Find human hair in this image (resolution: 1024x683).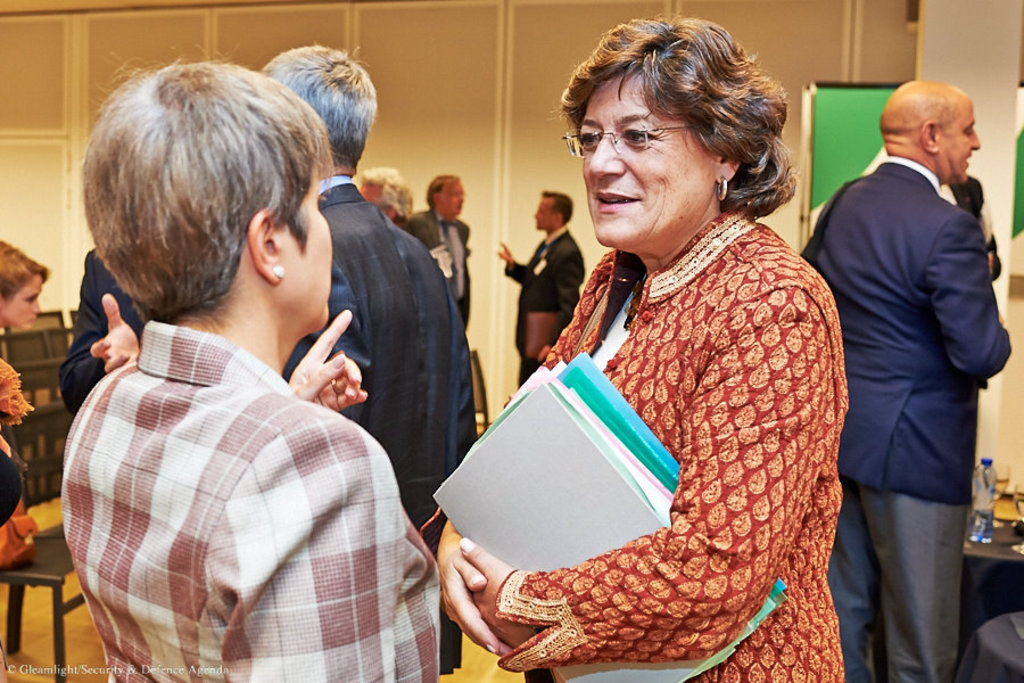
{"x1": 545, "y1": 184, "x2": 576, "y2": 225}.
